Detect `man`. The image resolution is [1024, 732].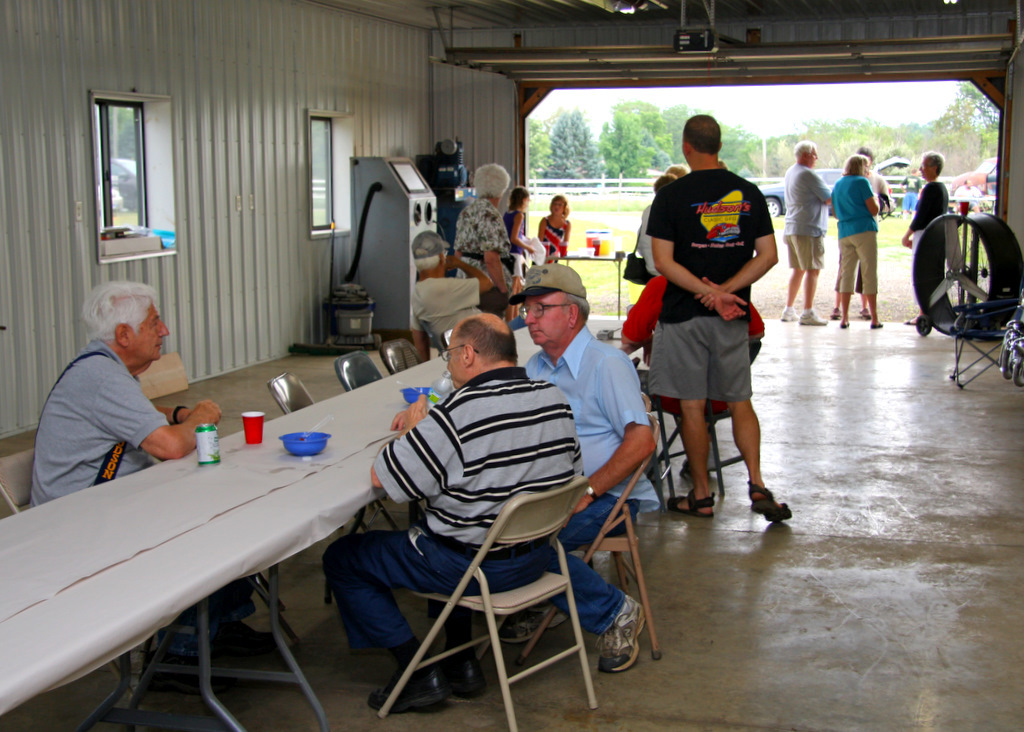
BBox(10, 283, 200, 514).
